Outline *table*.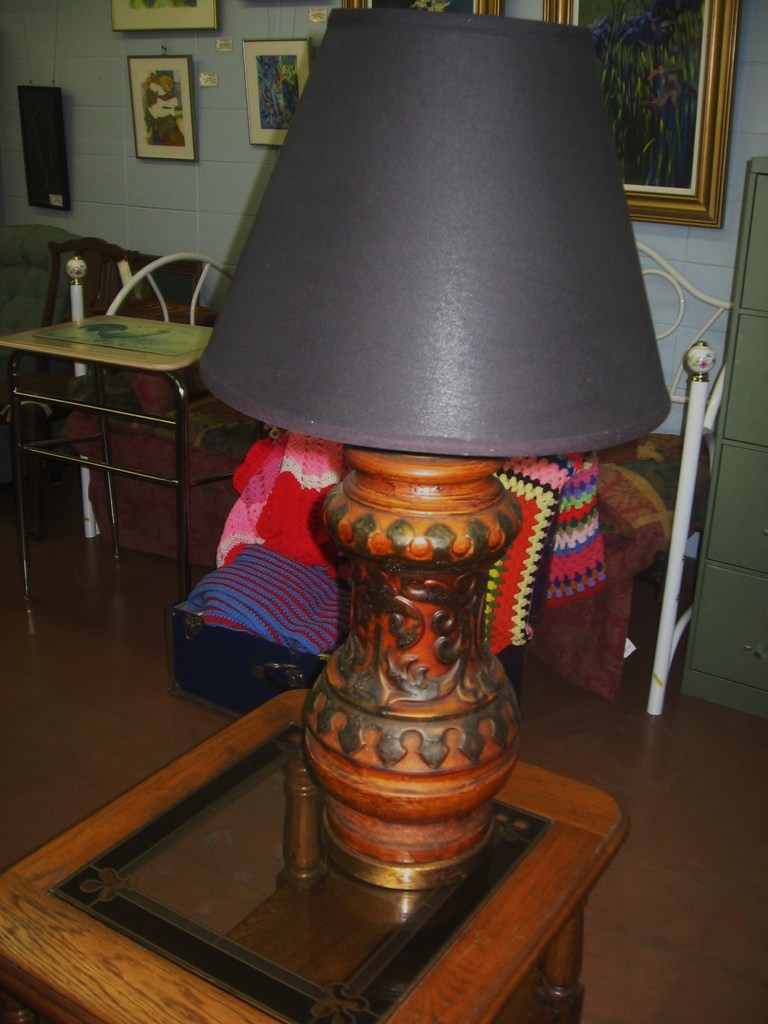
Outline: (0,307,233,653).
